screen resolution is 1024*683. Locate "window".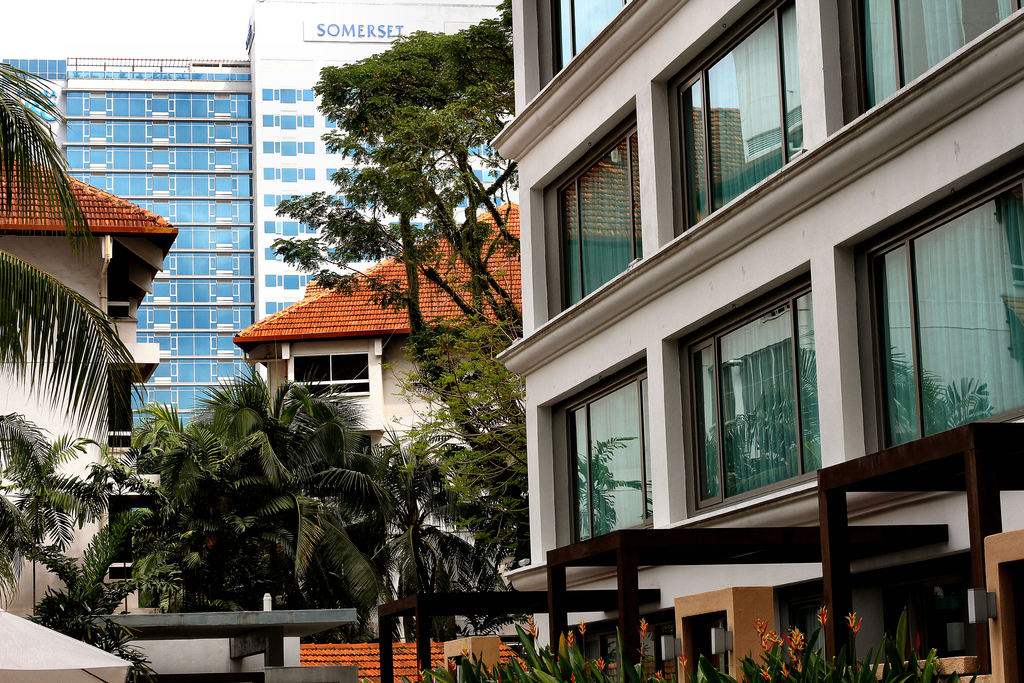
(x1=539, y1=350, x2=653, y2=554).
